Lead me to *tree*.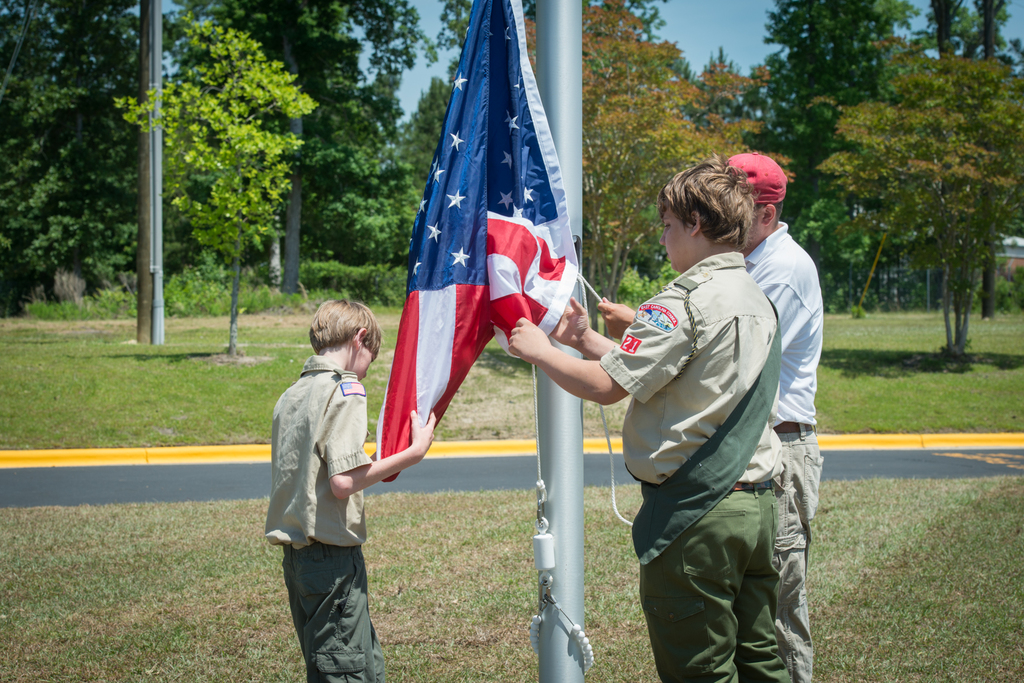
Lead to Rect(114, 17, 317, 353).
